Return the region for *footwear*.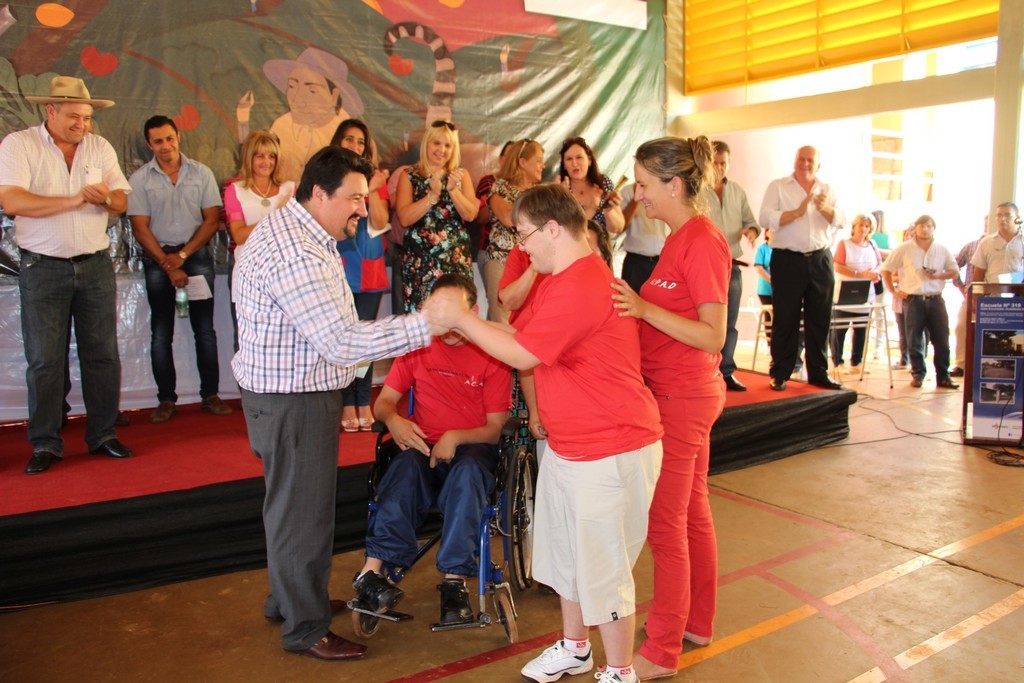
(left=352, top=572, right=407, bottom=611).
